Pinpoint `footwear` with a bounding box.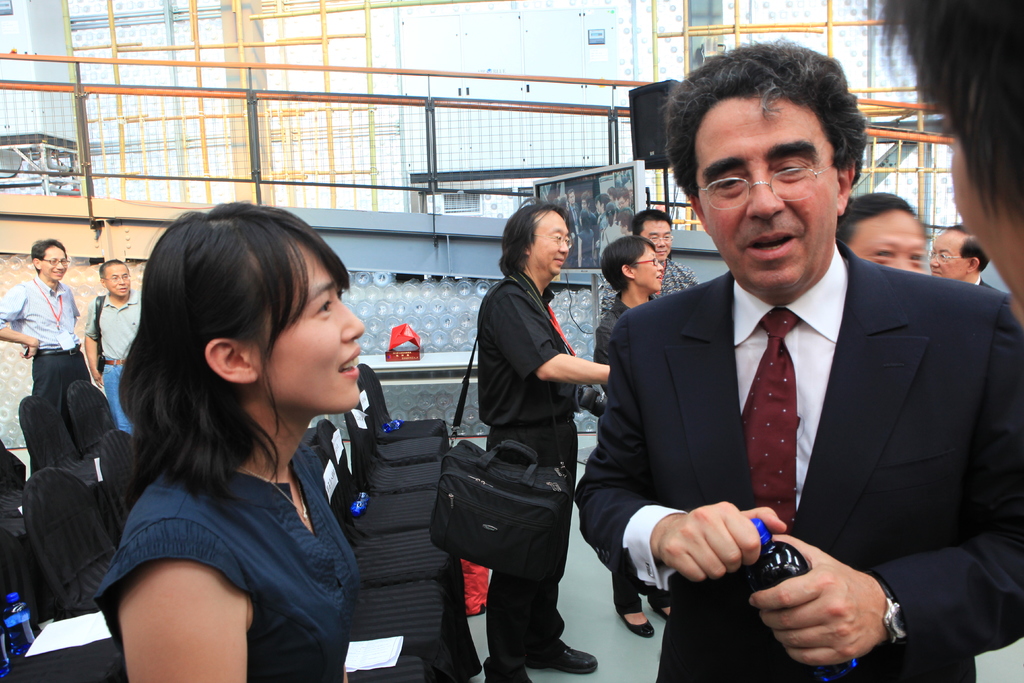
522:641:598:675.
